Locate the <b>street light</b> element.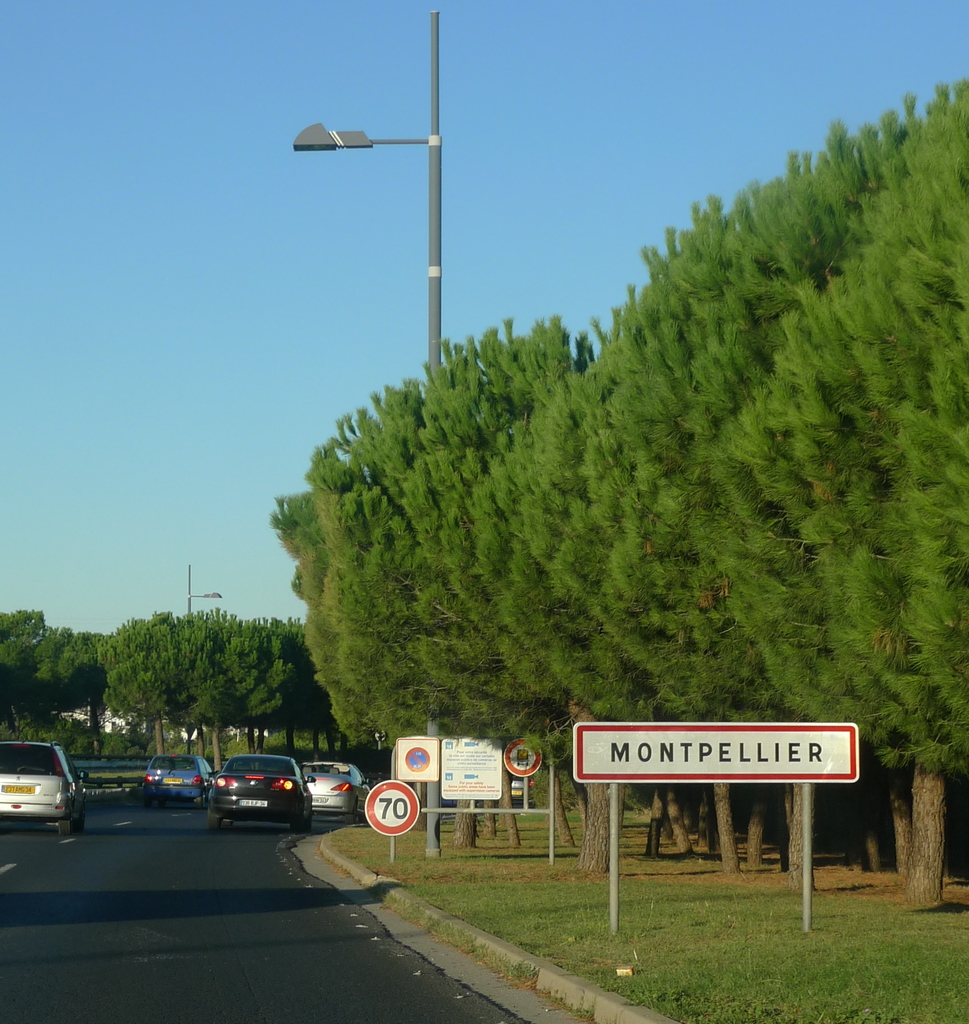
Element bbox: select_region(181, 564, 230, 620).
